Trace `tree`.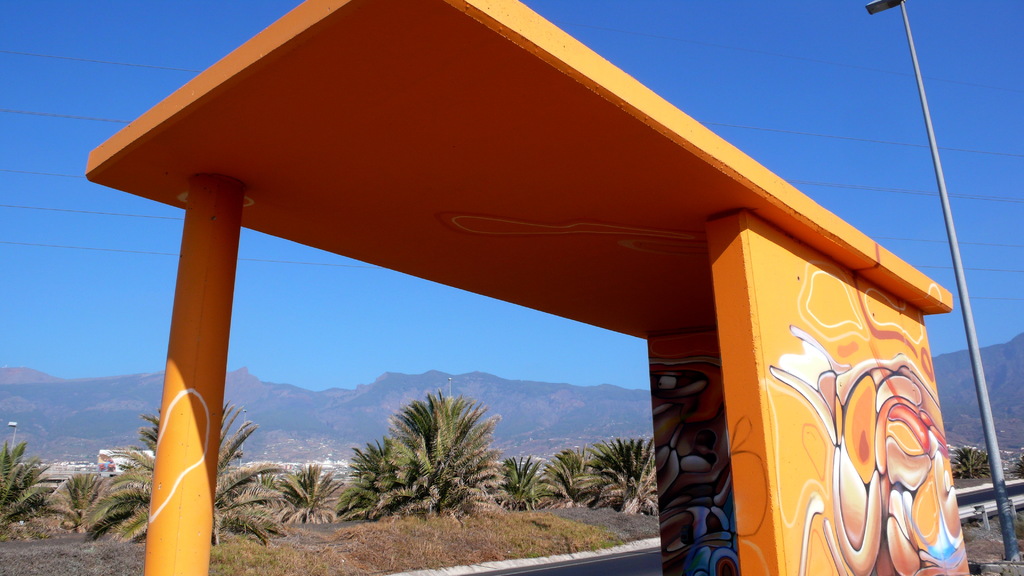
Traced to x1=58, y1=456, x2=110, y2=531.
